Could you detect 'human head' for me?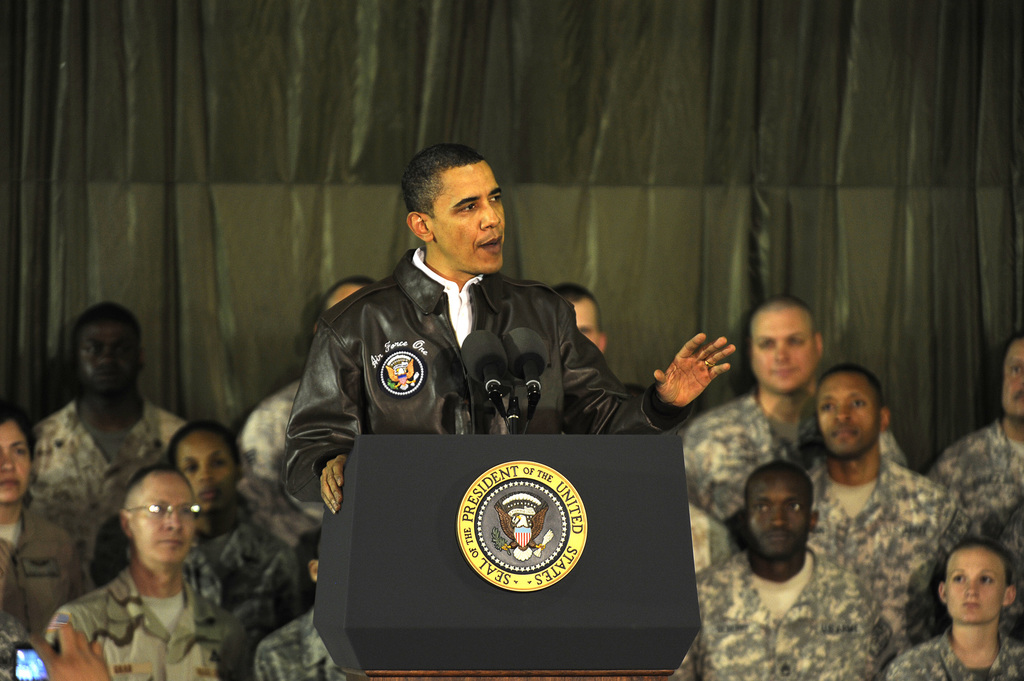
Detection result: Rect(744, 460, 817, 561).
